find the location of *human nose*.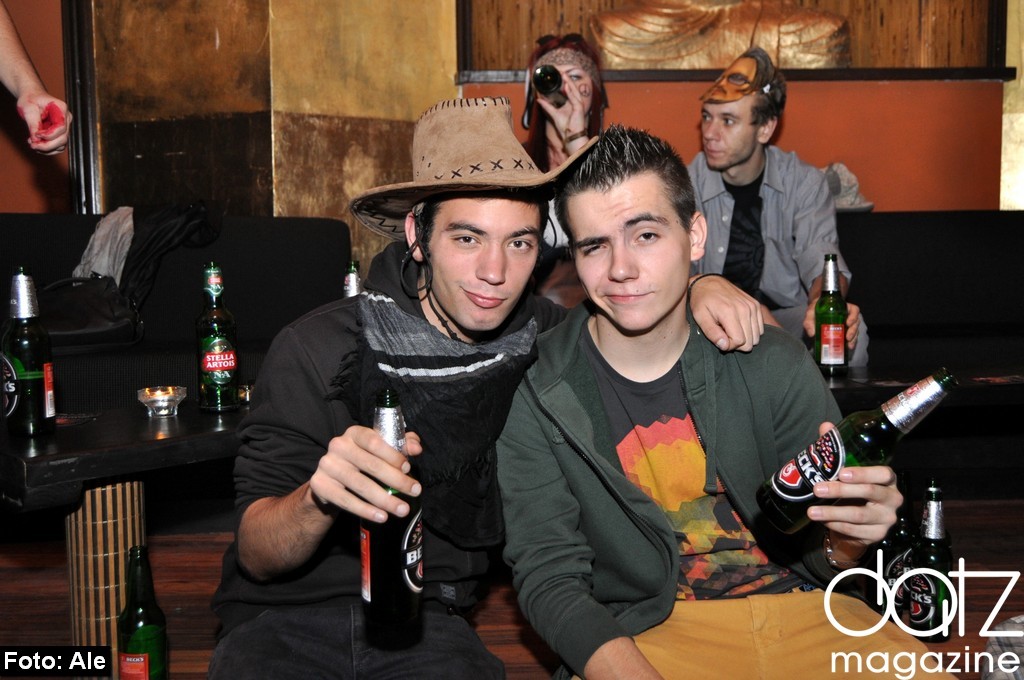
Location: (x1=704, y1=118, x2=717, y2=142).
